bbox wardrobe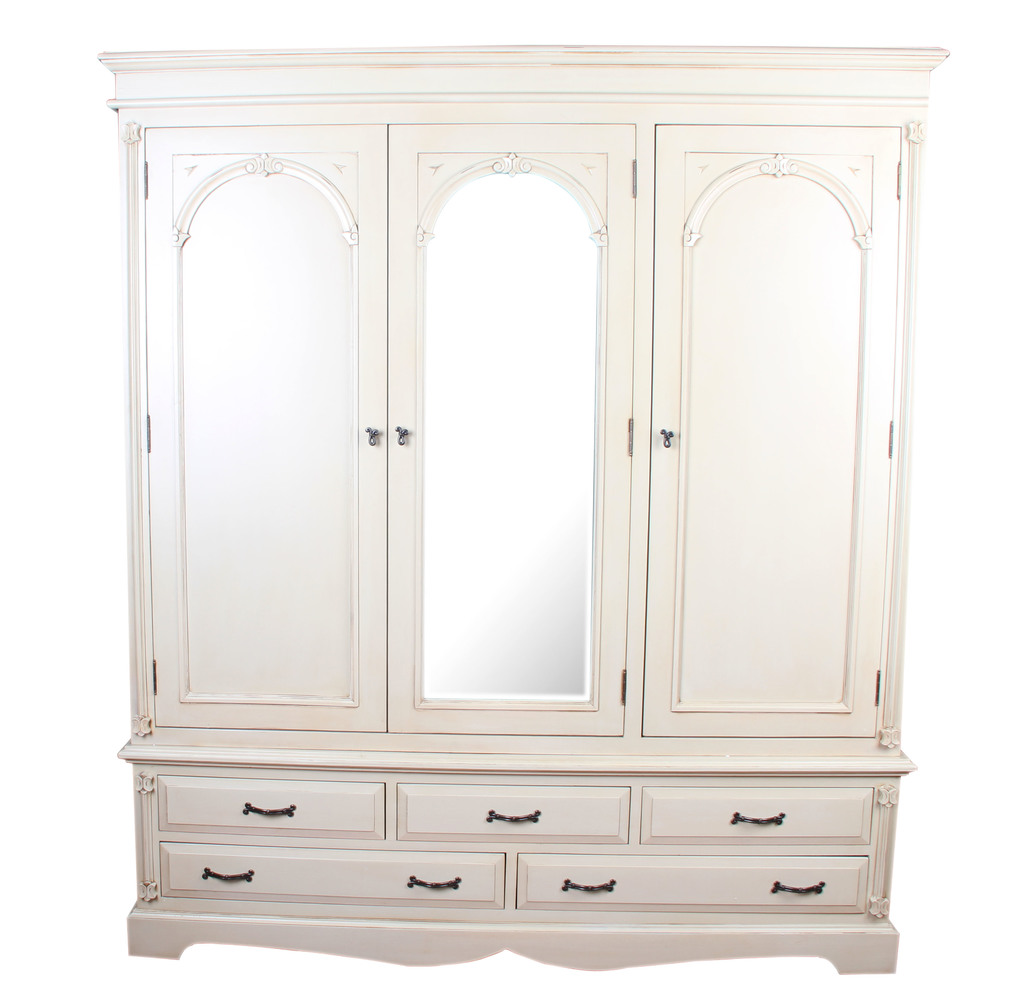
select_region(94, 42, 964, 996)
